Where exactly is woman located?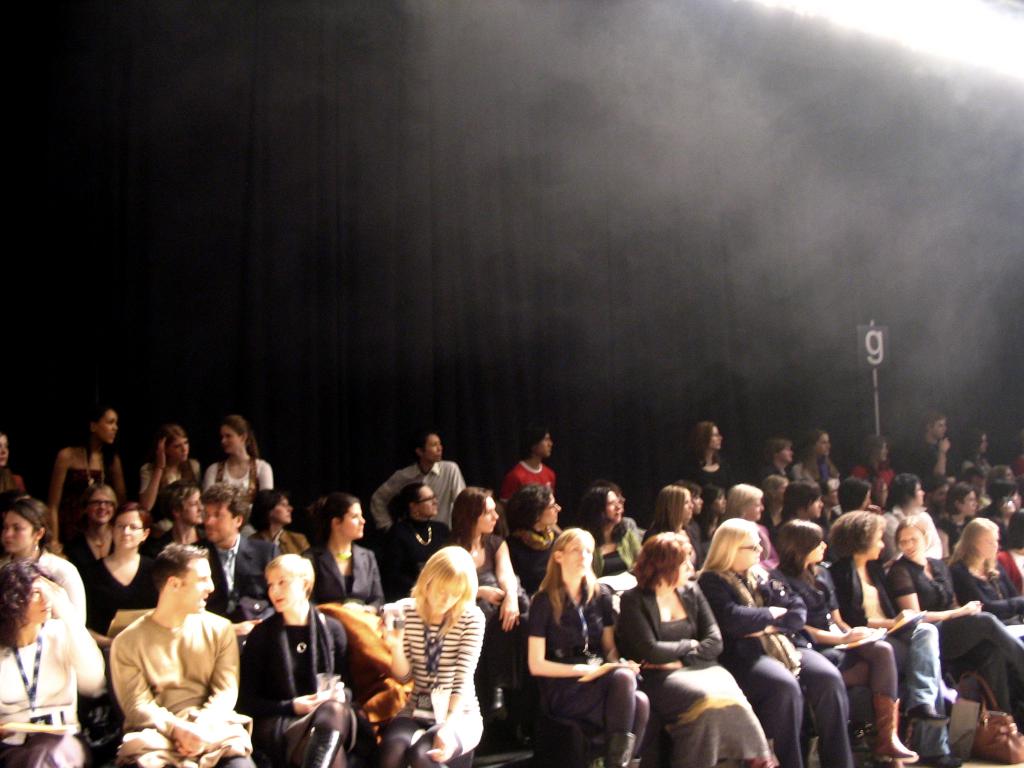
Its bounding box is rect(952, 513, 1015, 625).
